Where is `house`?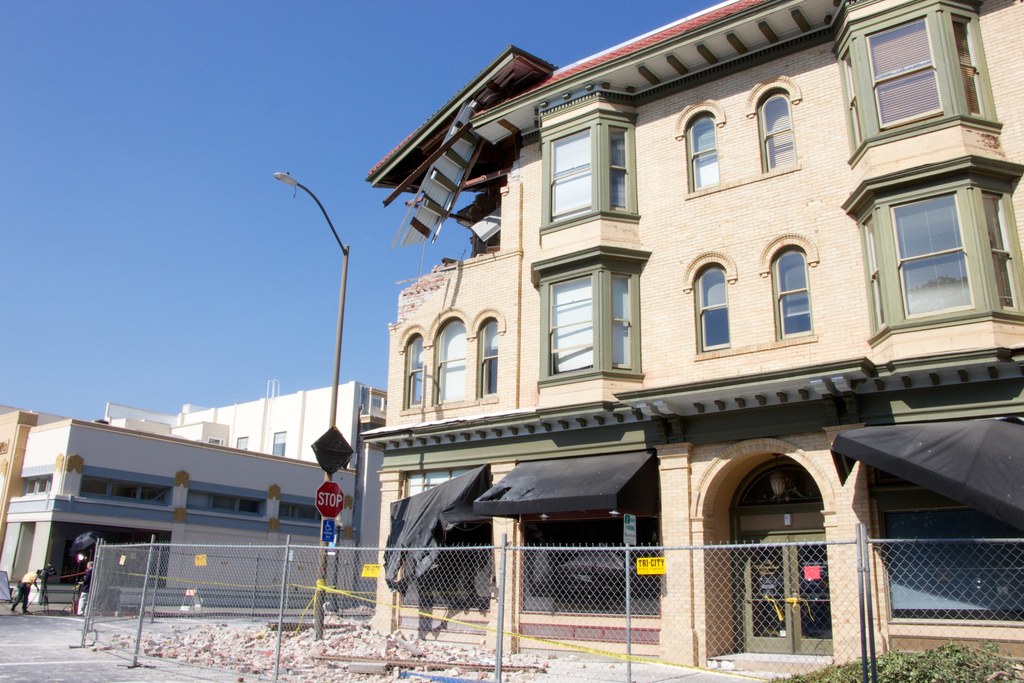
[376,270,518,634].
